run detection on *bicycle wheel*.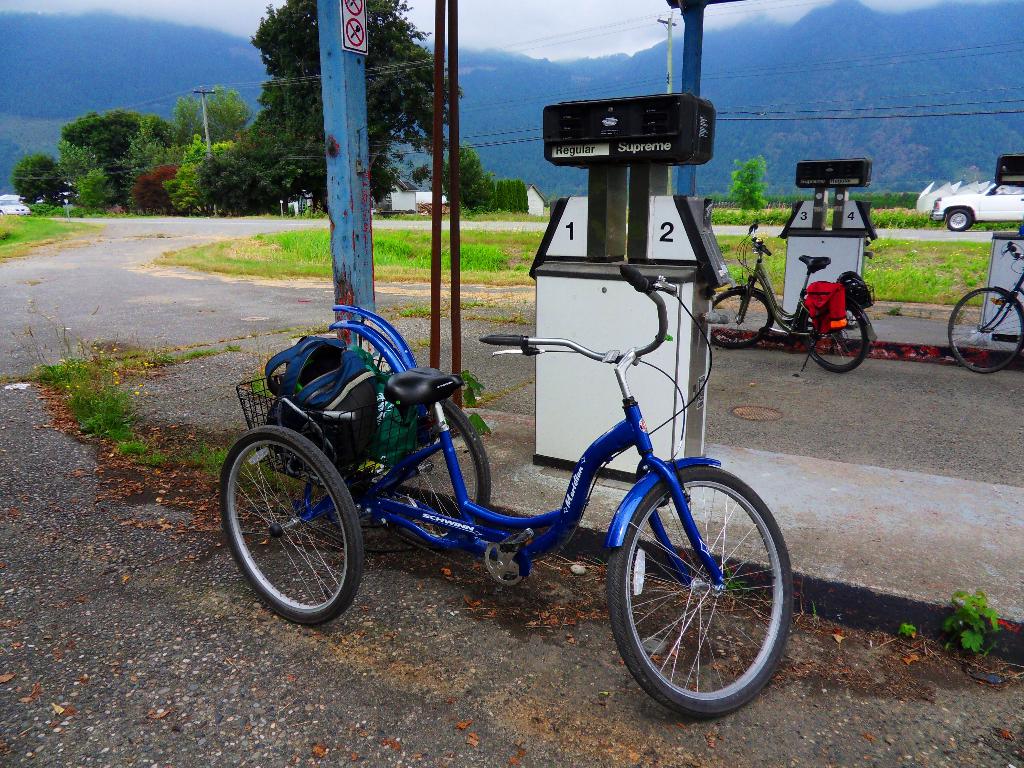
Result: (949,287,1023,376).
